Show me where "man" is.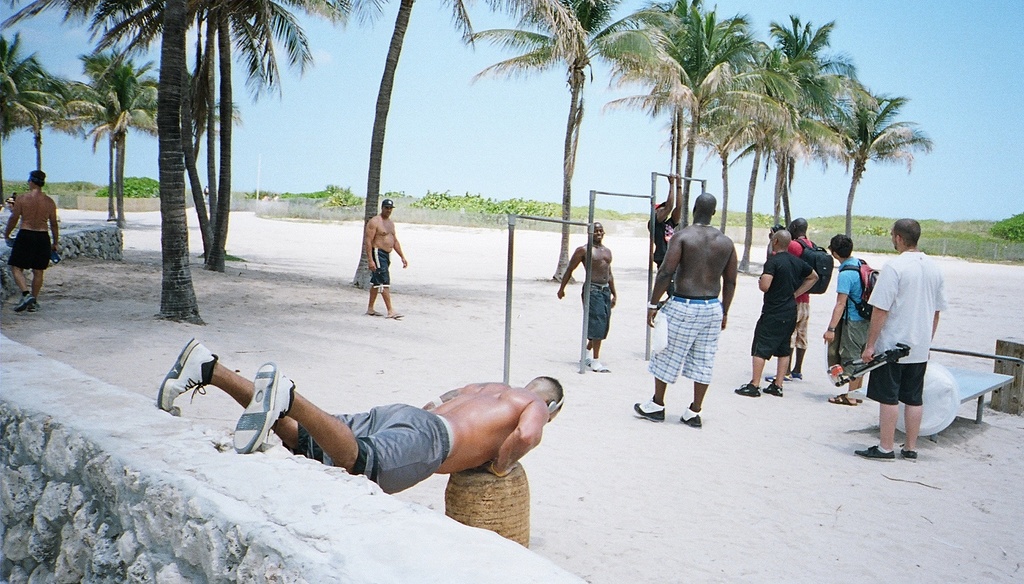
"man" is at 820/232/870/405.
